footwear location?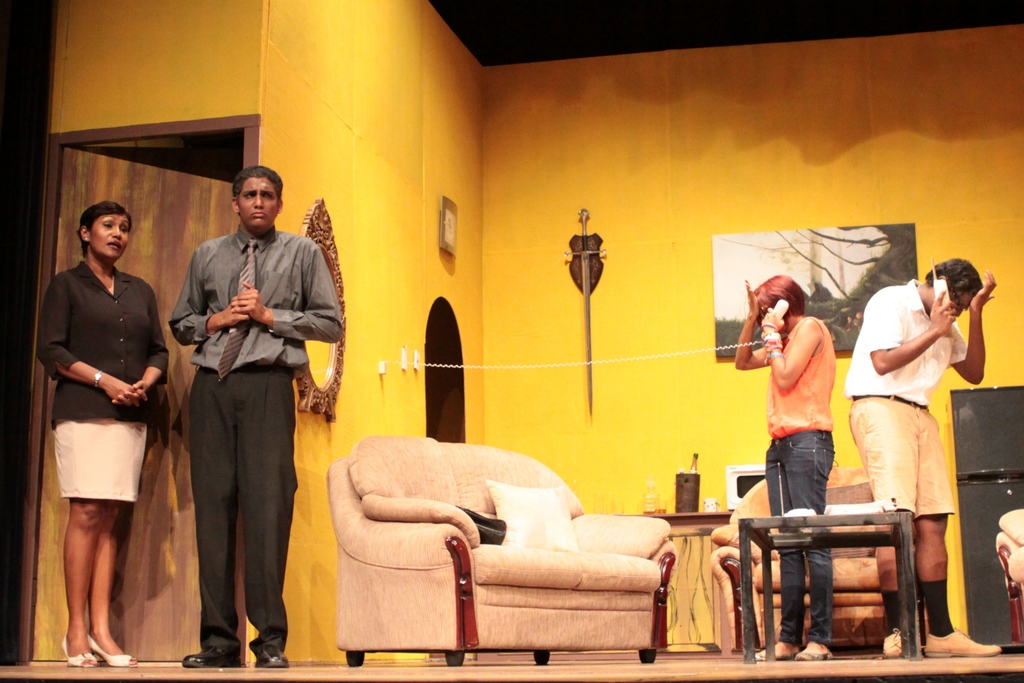
[x1=252, y1=645, x2=286, y2=671]
